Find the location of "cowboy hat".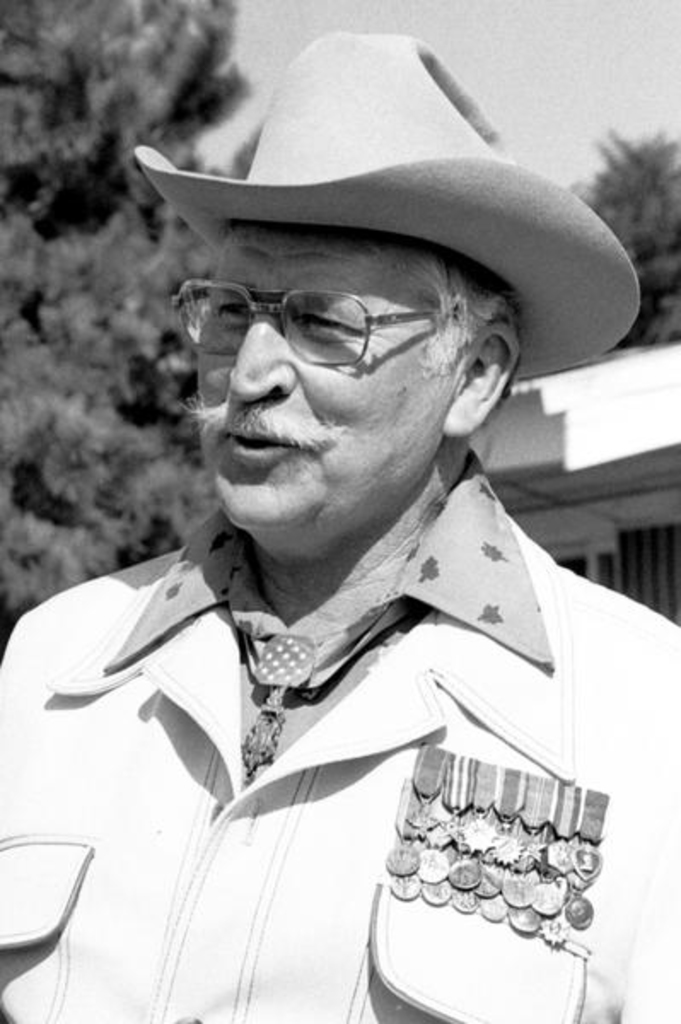
Location: (x1=147, y1=46, x2=632, y2=432).
